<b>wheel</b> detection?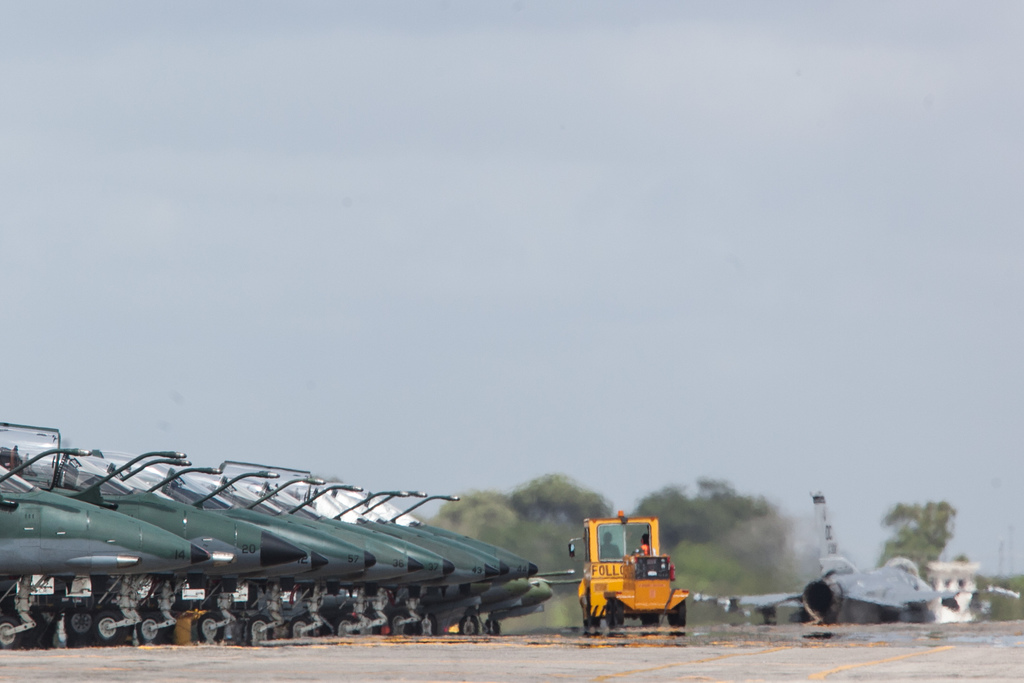
[x1=248, y1=618, x2=270, y2=641]
